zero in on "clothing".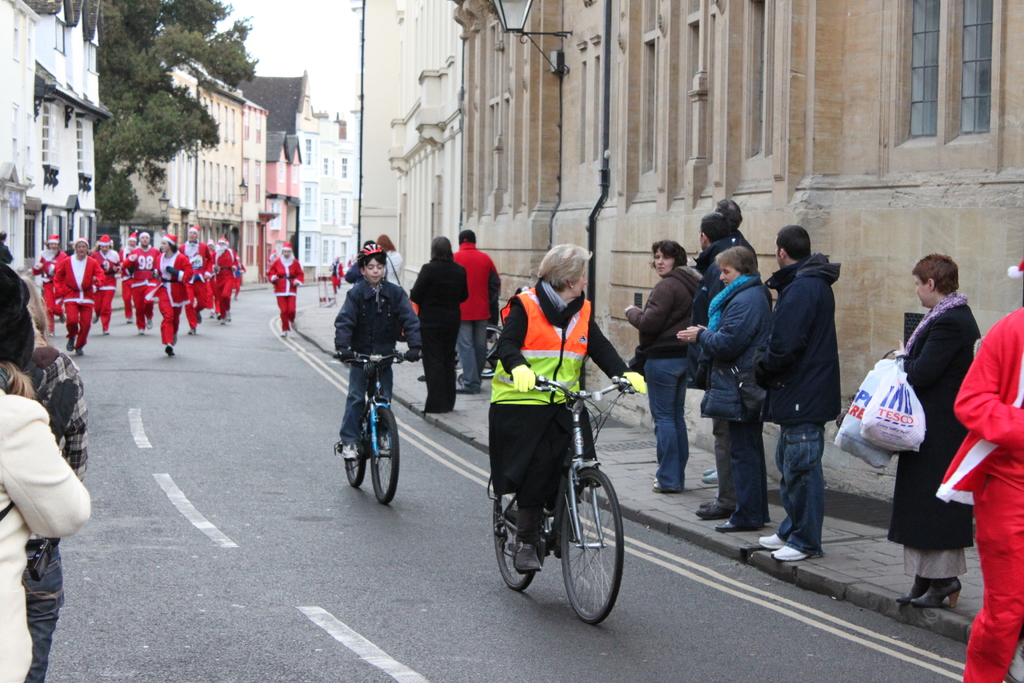
Zeroed in: <region>332, 282, 424, 448</region>.
